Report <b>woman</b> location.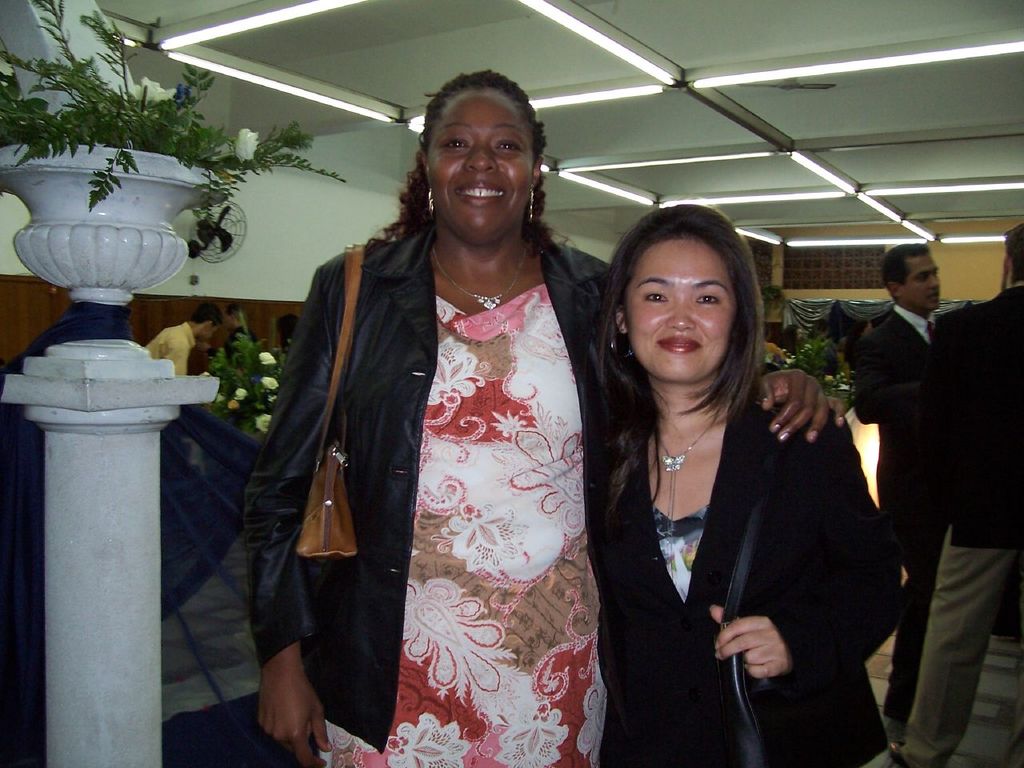
Report: {"left": 242, "top": 84, "right": 627, "bottom": 750}.
